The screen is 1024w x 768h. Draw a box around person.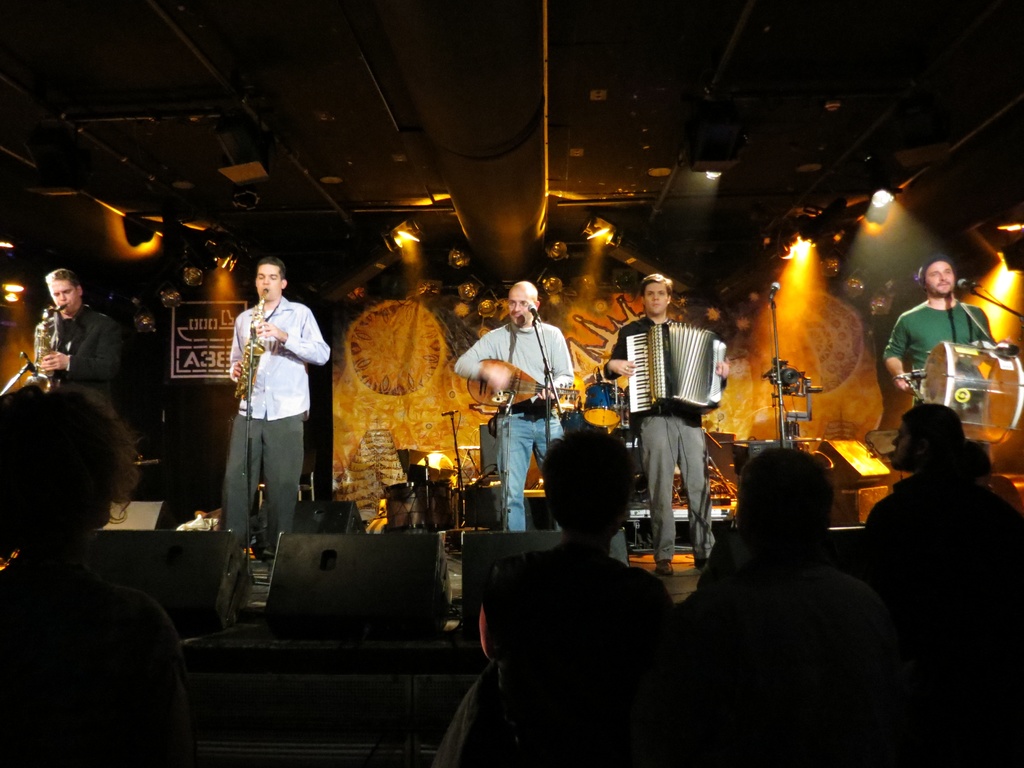
detection(32, 260, 119, 399).
